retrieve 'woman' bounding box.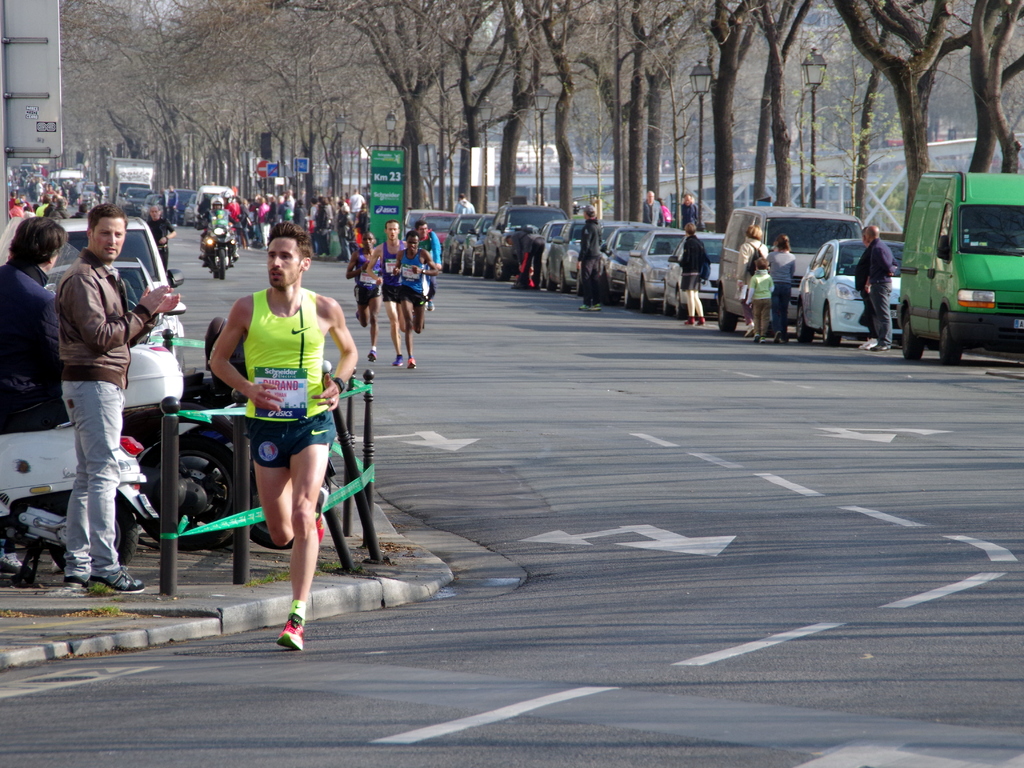
Bounding box: (left=735, top=228, right=772, bottom=340).
